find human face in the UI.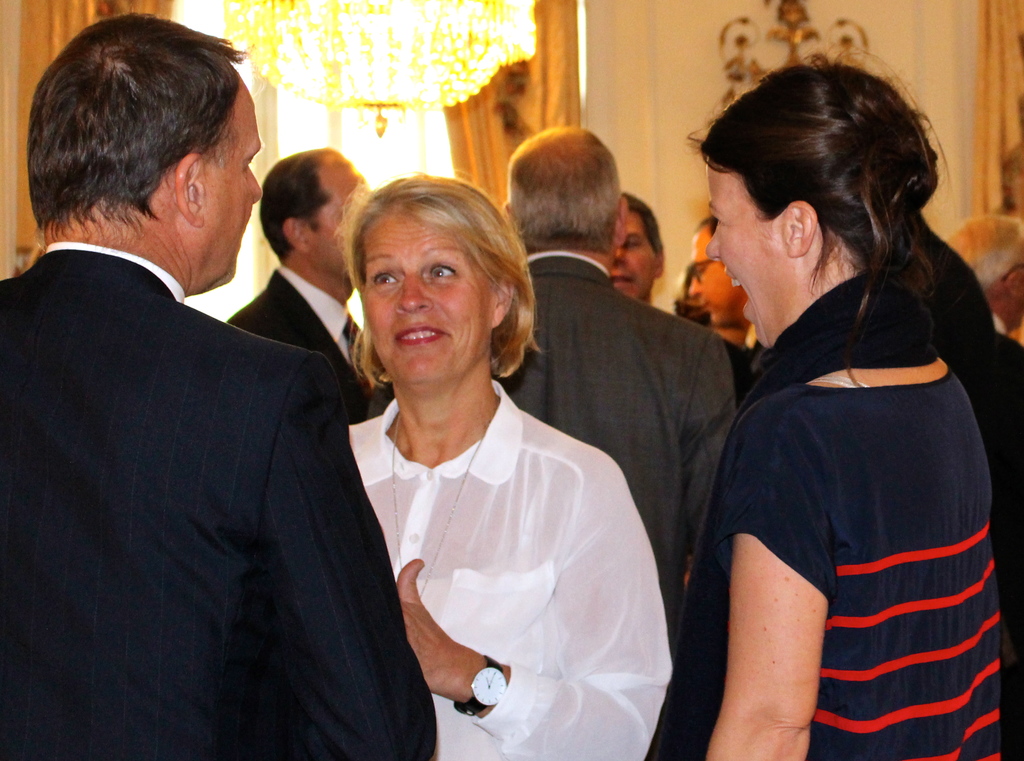
UI element at box=[364, 208, 492, 386].
